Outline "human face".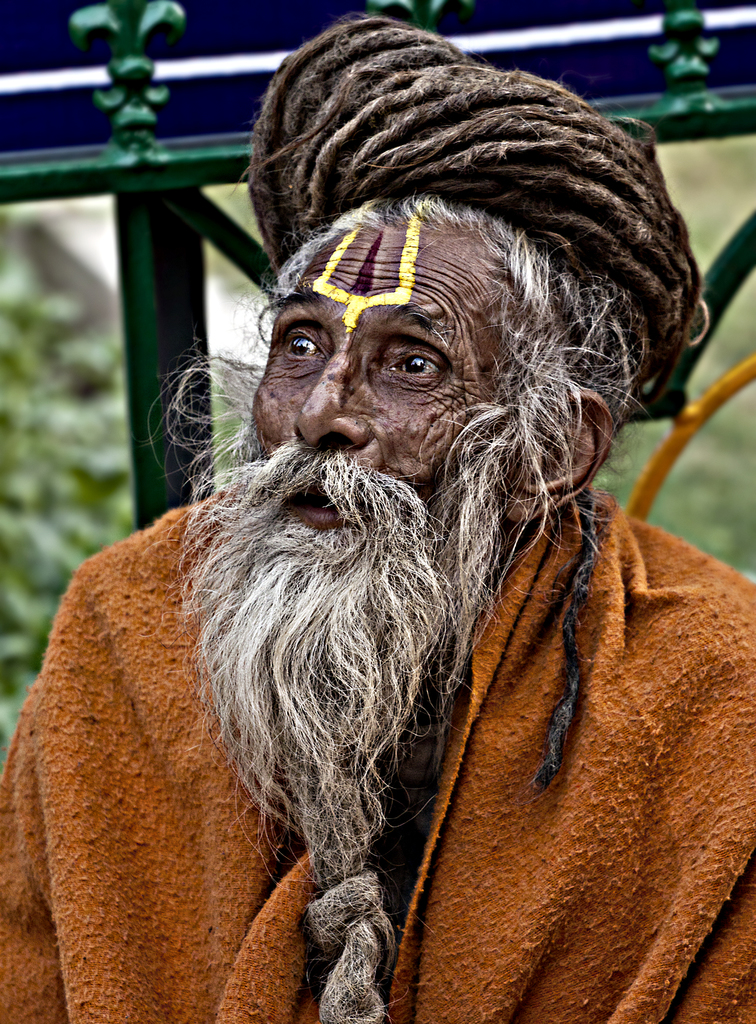
Outline: bbox=[249, 197, 535, 629].
